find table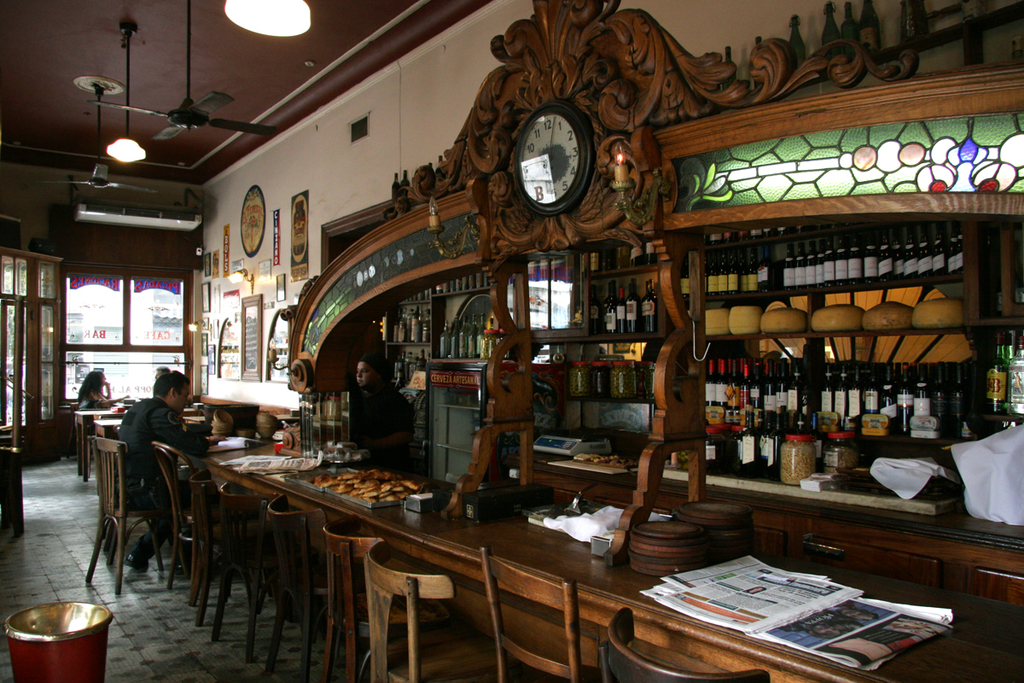
x1=201, y1=441, x2=1023, y2=682
